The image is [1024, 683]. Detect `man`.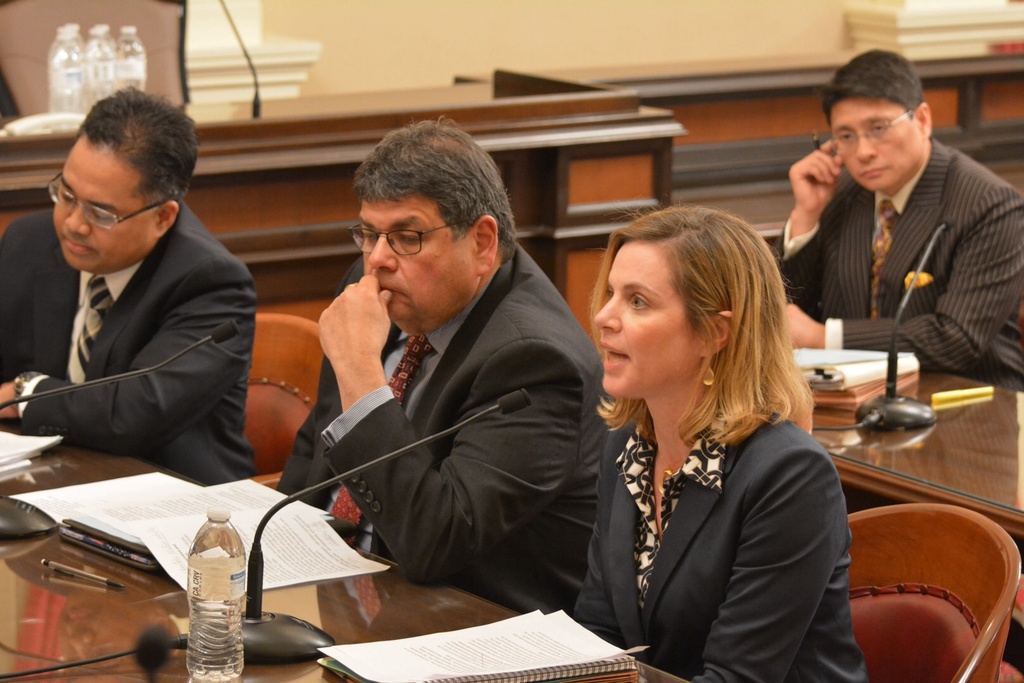
Detection: locate(0, 90, 273, 514).
